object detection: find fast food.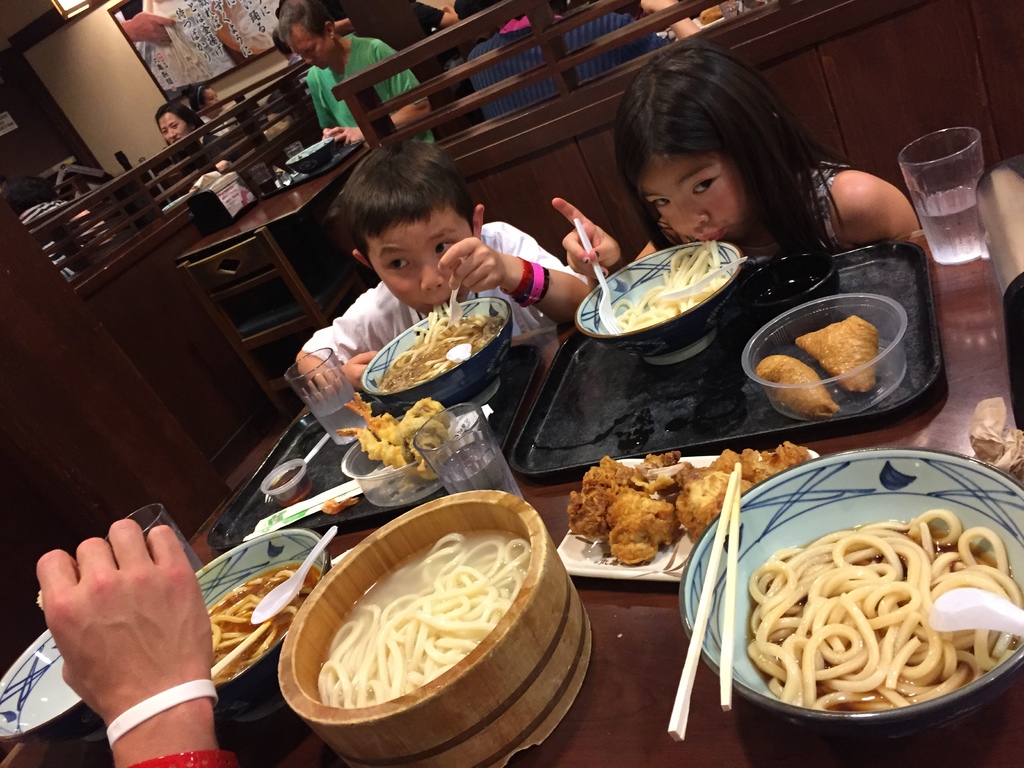
795/316/881/395.
